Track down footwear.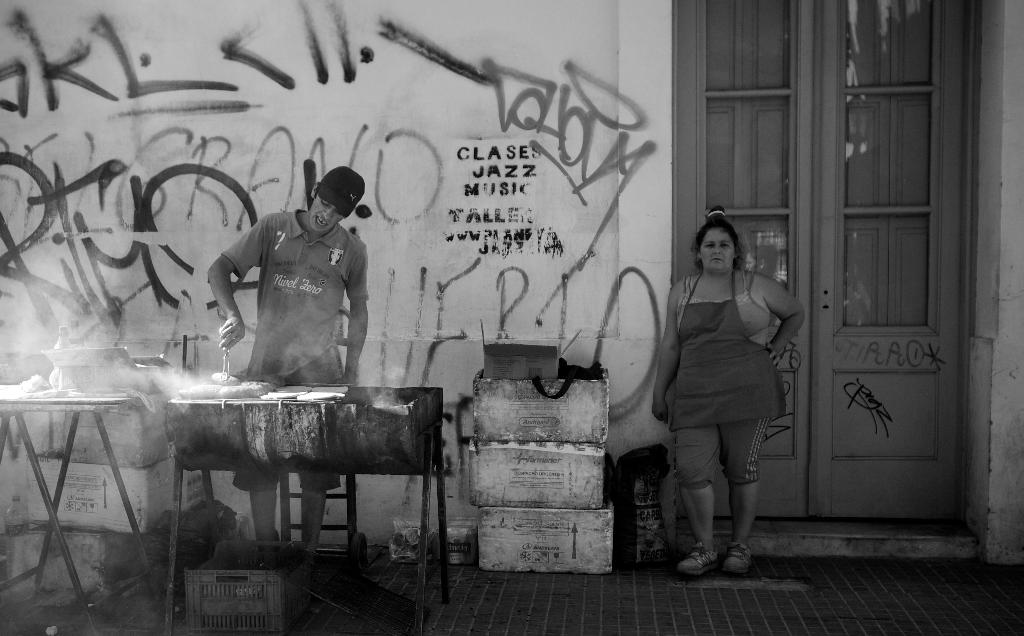
Tracked to l=677, t=540, r=719, b=575.
